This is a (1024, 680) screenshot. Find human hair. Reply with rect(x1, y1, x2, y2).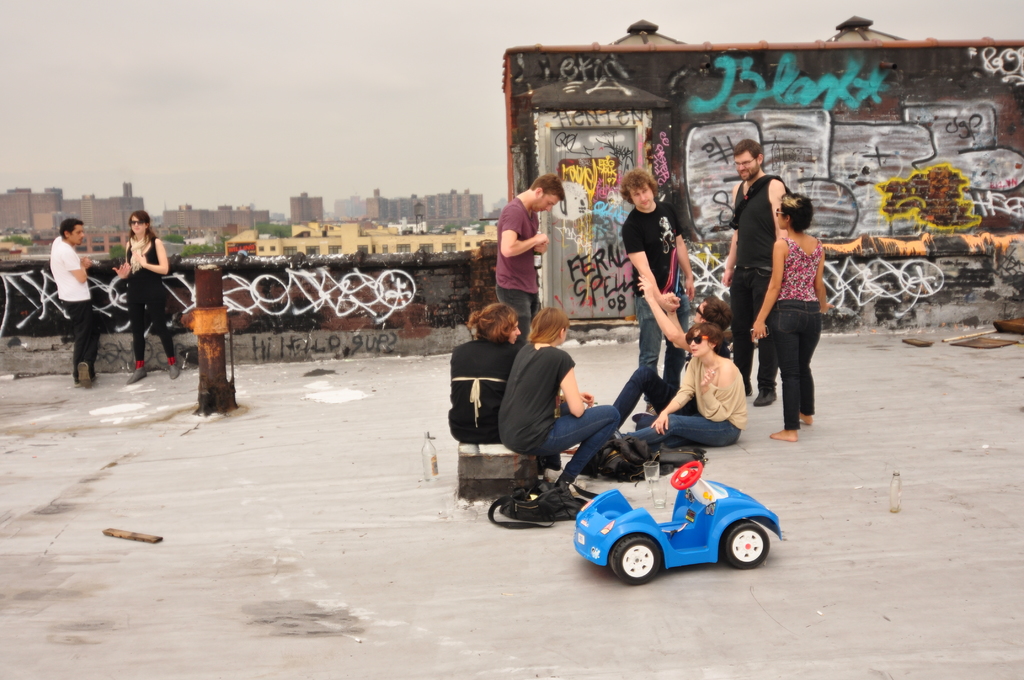
rect(768, 189, 820, 230).
